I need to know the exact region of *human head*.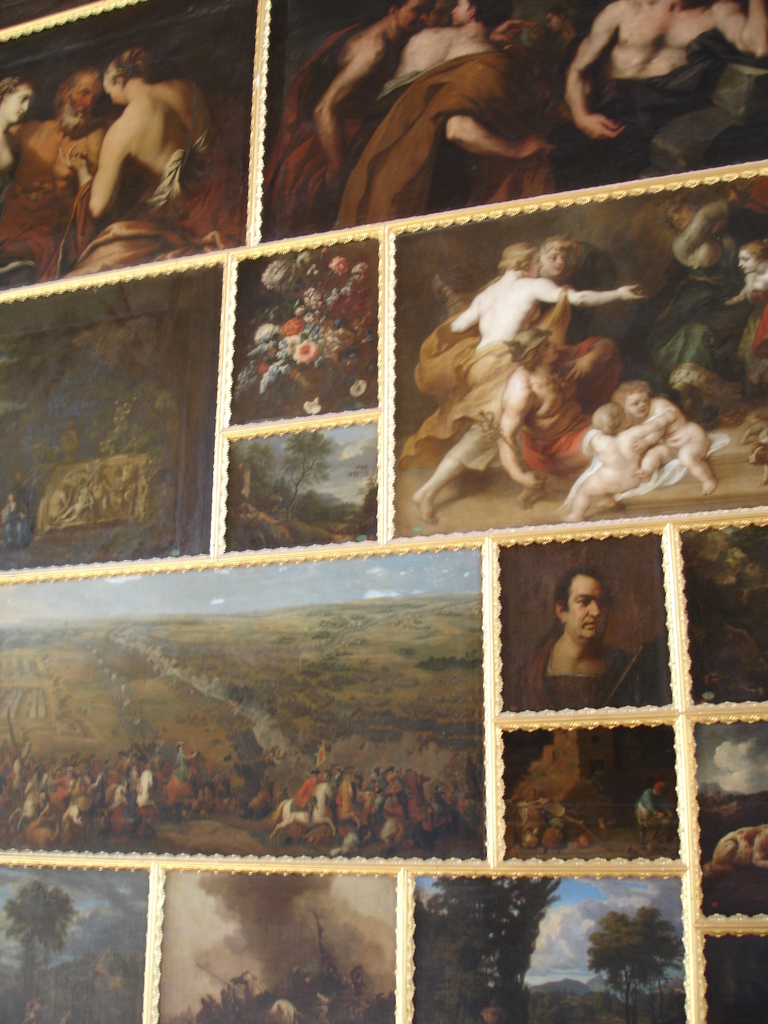
Region: [58,71,98,132].
